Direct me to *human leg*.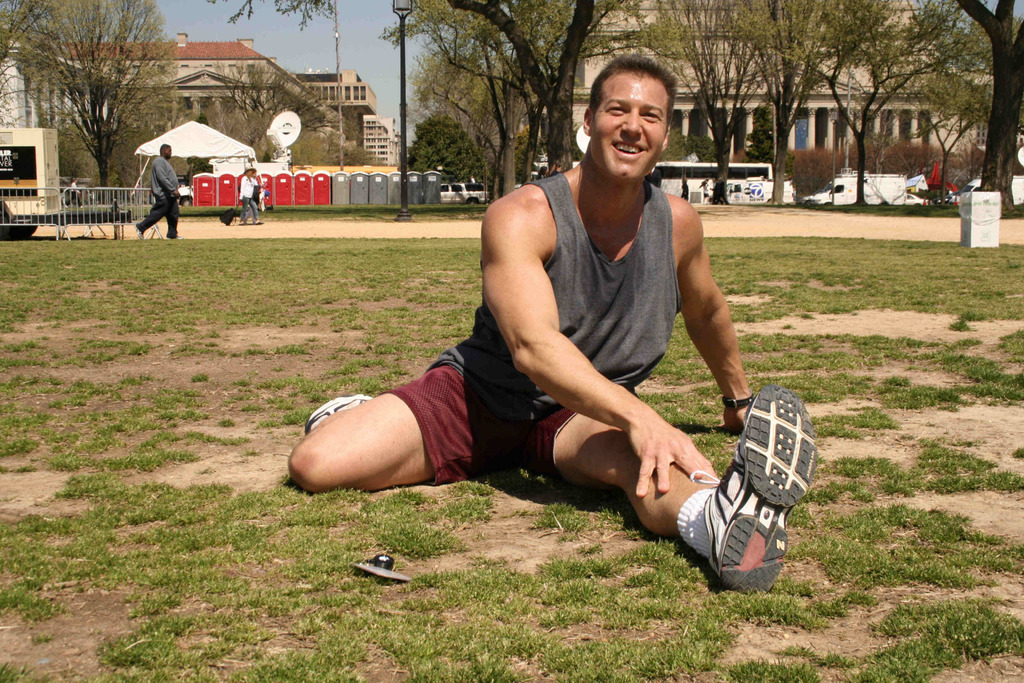
Direction: (134, 195, 172, 237).
